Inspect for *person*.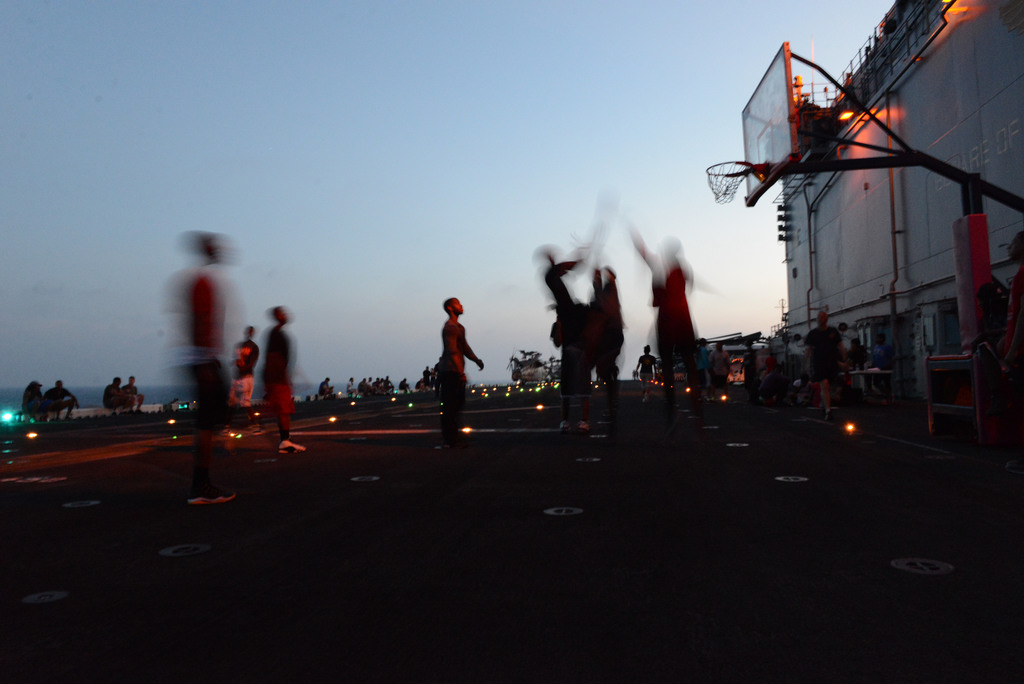
Inspection: locate(440, 297, 488, 450).
